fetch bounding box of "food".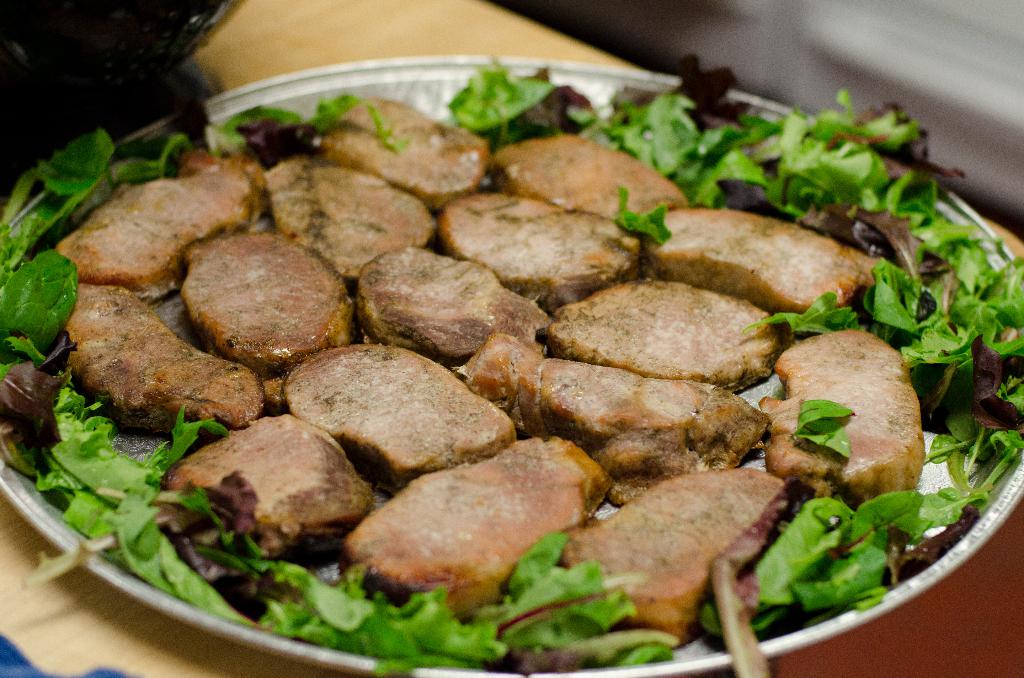
Bbox: 543,275,783,391.
